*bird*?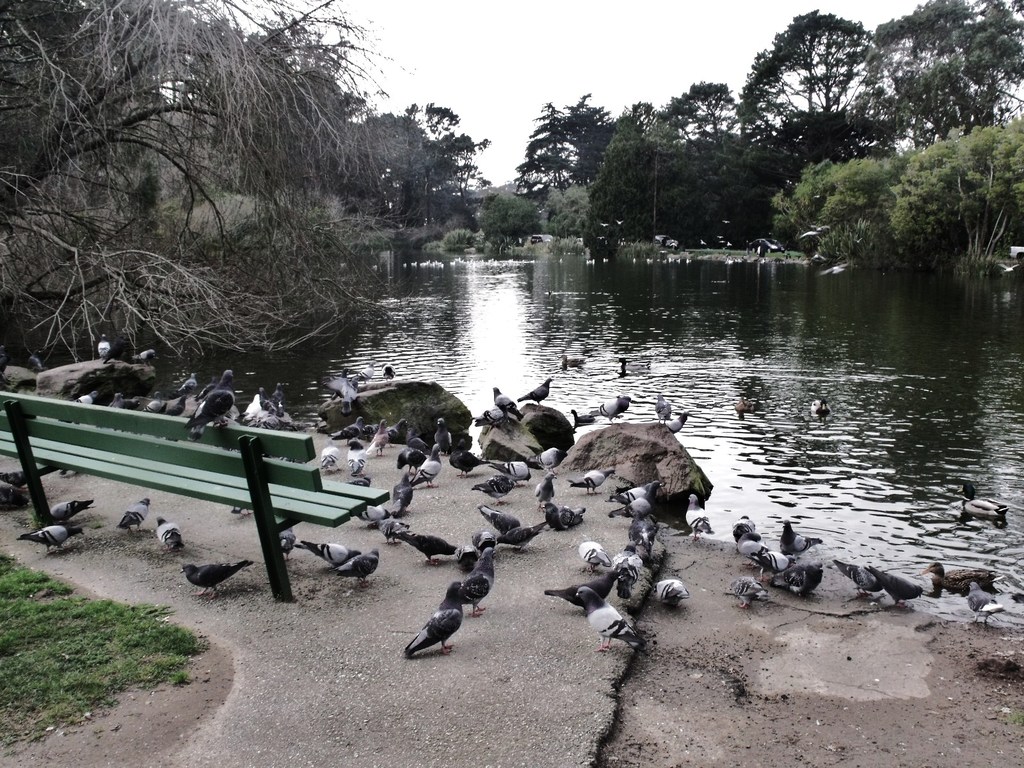
{"x1": 148, "y1": 401, "x2": 193, "y2": 417}
